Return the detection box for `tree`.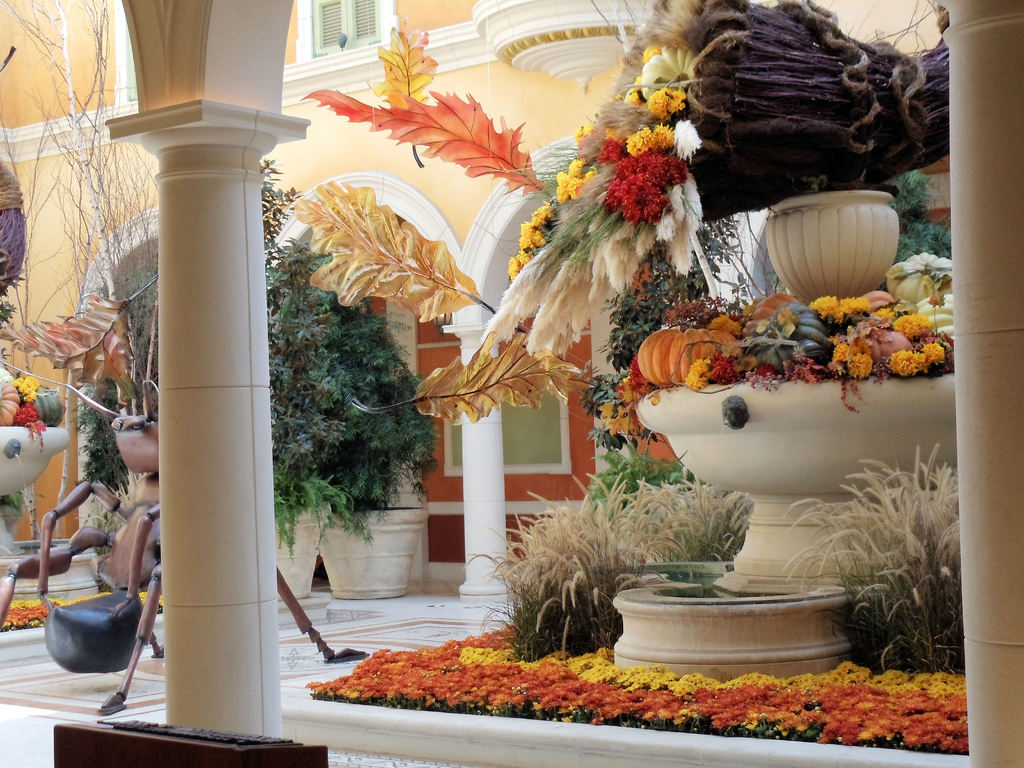
(x1=456, y1=474, x2=630, y2=696).
